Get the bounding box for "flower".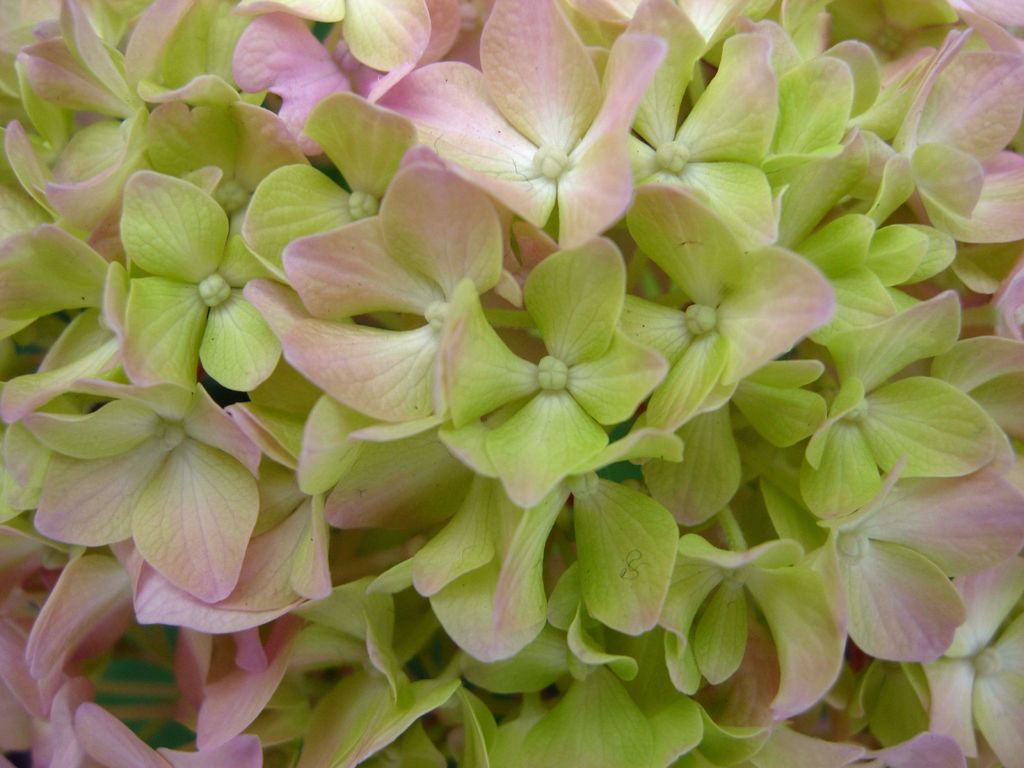
441,235,670,509.
